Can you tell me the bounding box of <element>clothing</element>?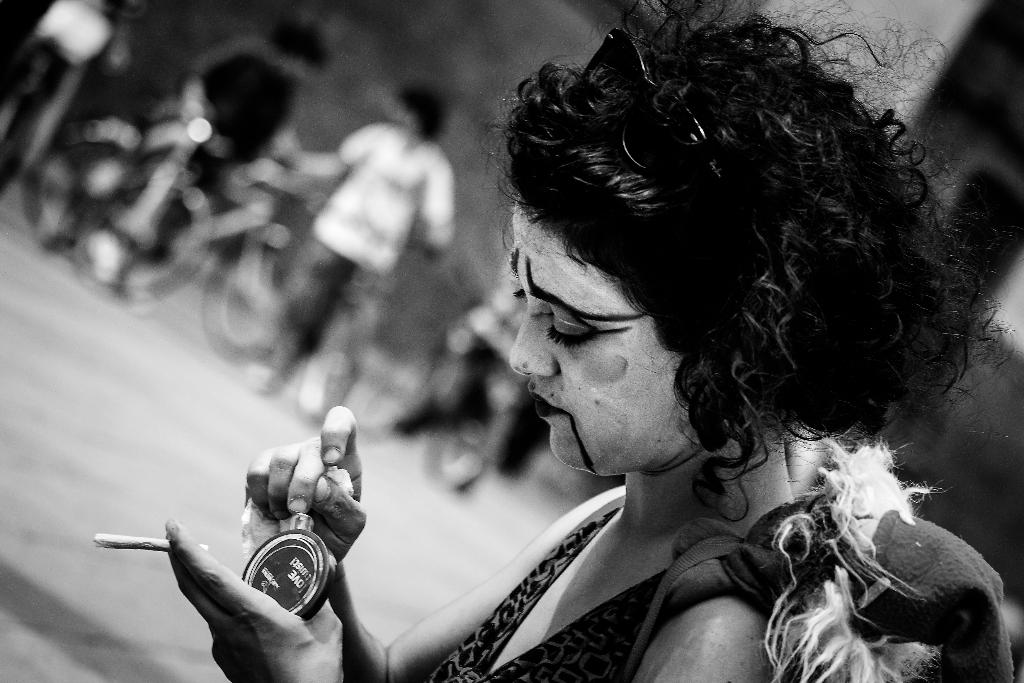
(427, 505, 744, 682).
